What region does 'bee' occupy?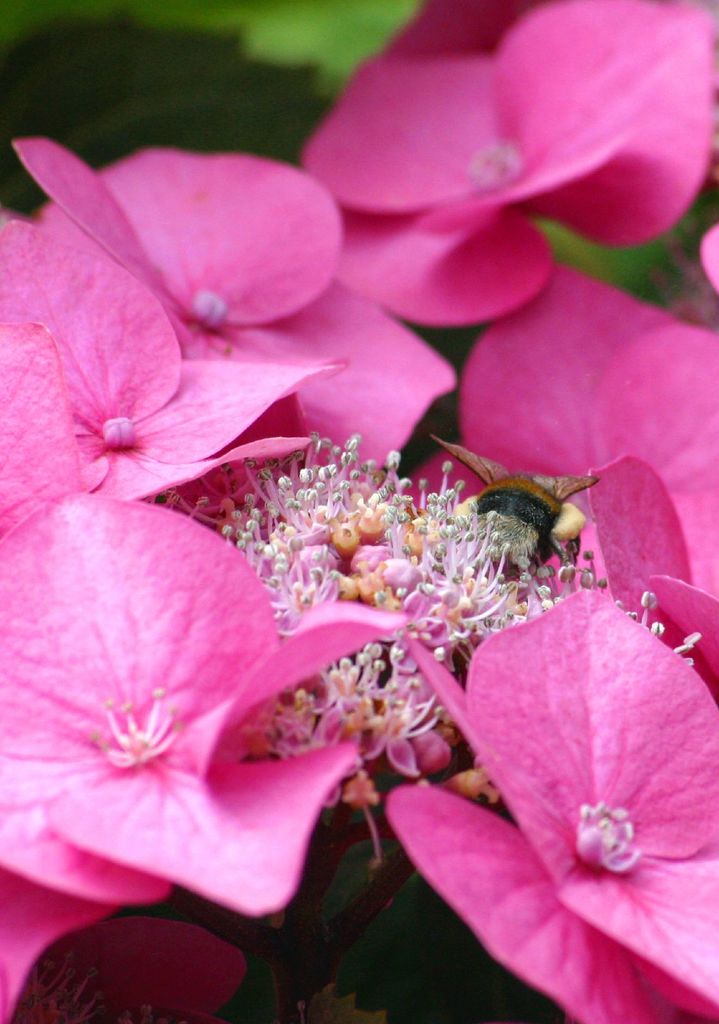
left=468, top=454, right=601, bottom=608.
